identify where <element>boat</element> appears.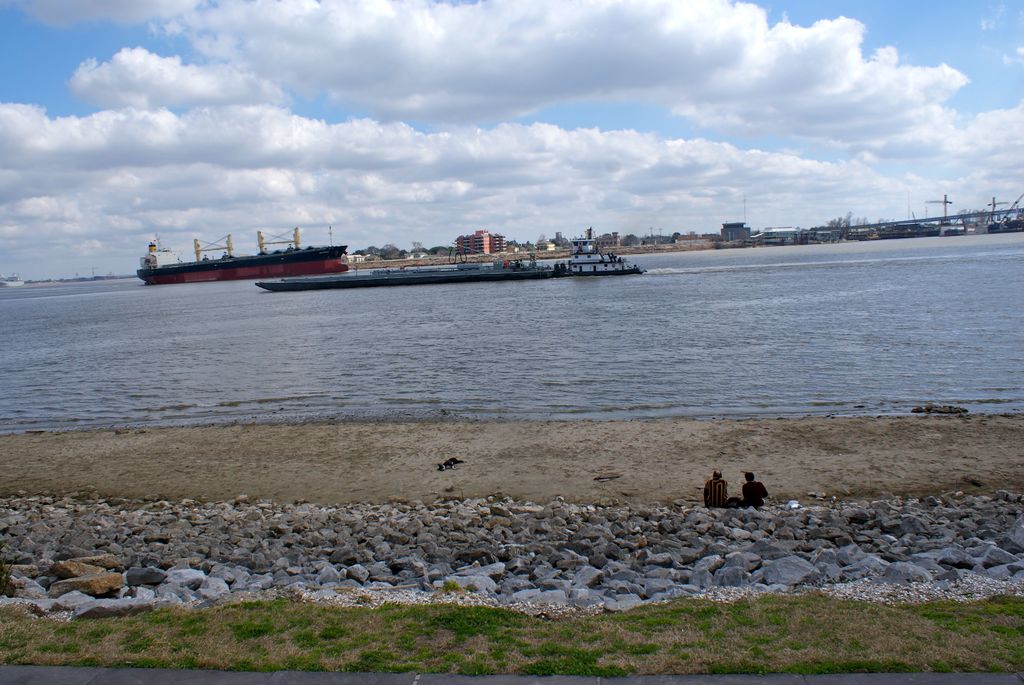
Appears at 812:230:831:242.
